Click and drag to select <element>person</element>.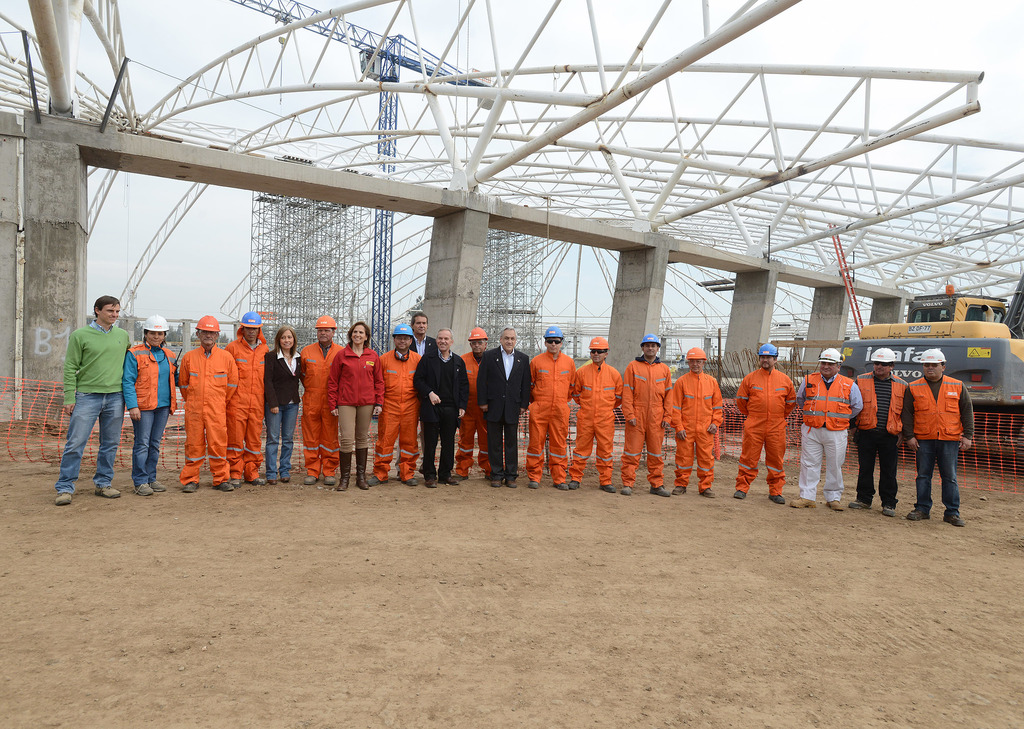
Selection: {"left": 530, "top": 324, "right": 581, "bottom": 481}.
